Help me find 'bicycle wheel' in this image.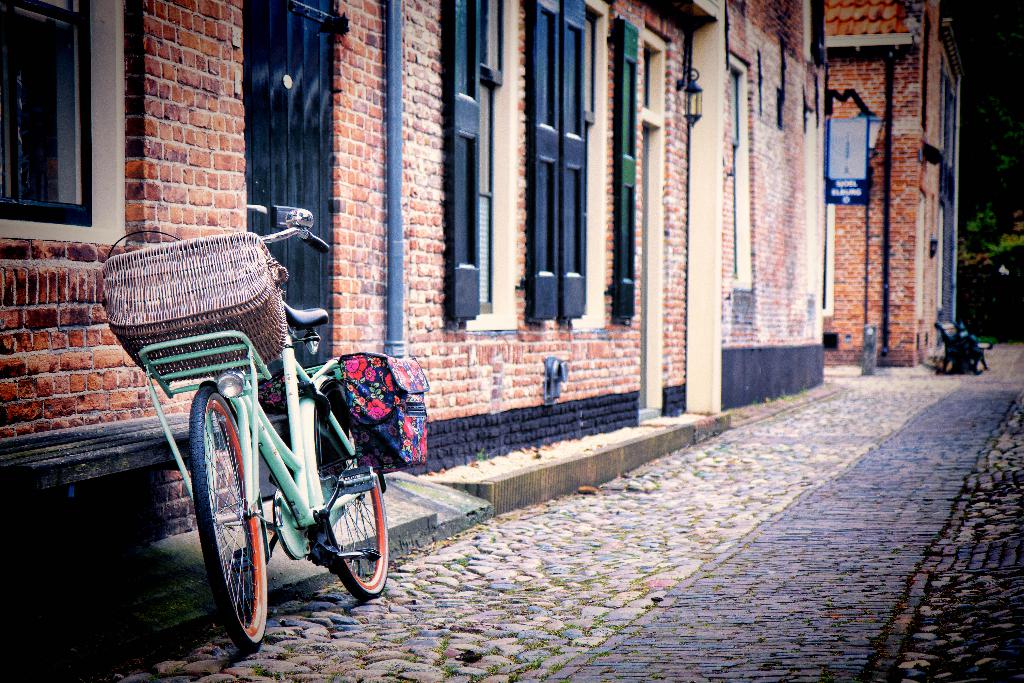
Found it: (x1=312, y1=383, x2=390, y2=600).
